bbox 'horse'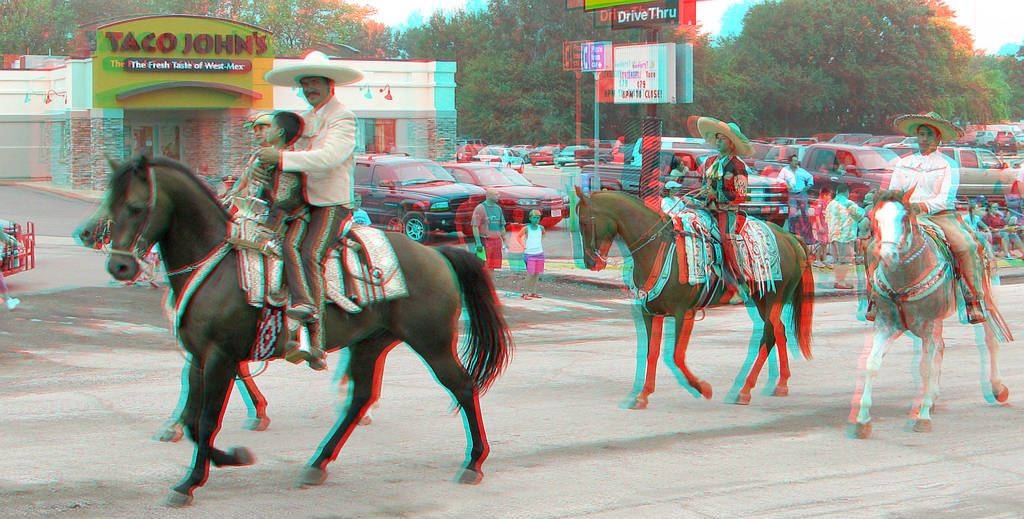
x1=845 y1=186 x2=1012 y2=440
